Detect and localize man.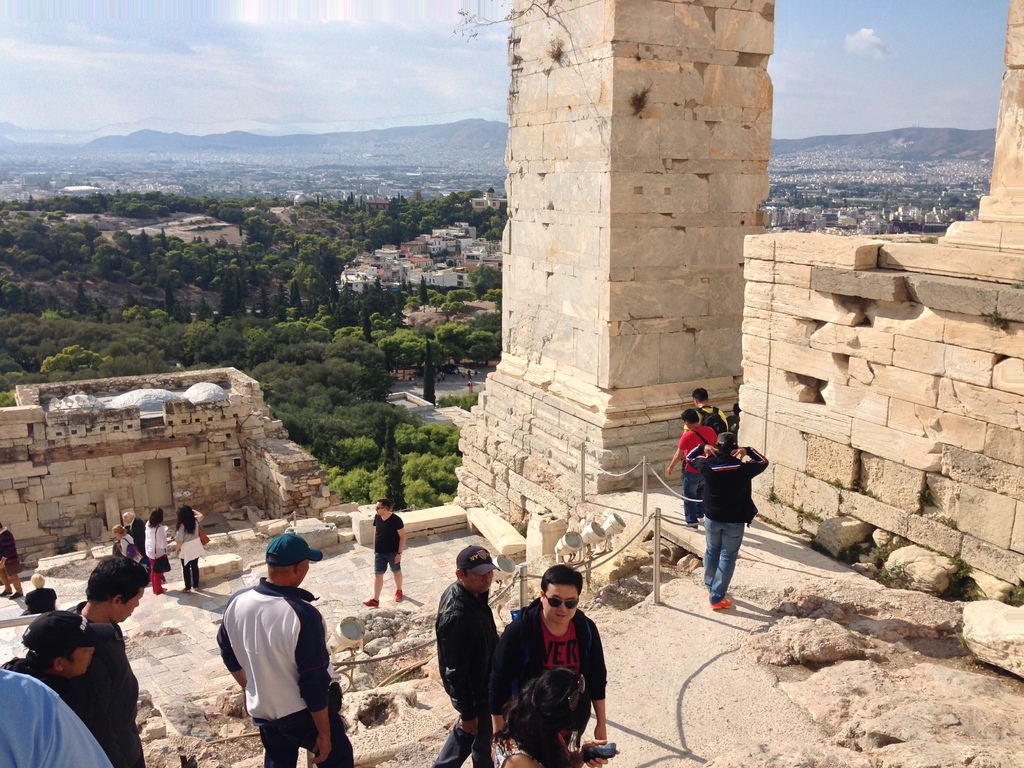
Localized at bbox(0, 606, 122, 705).
